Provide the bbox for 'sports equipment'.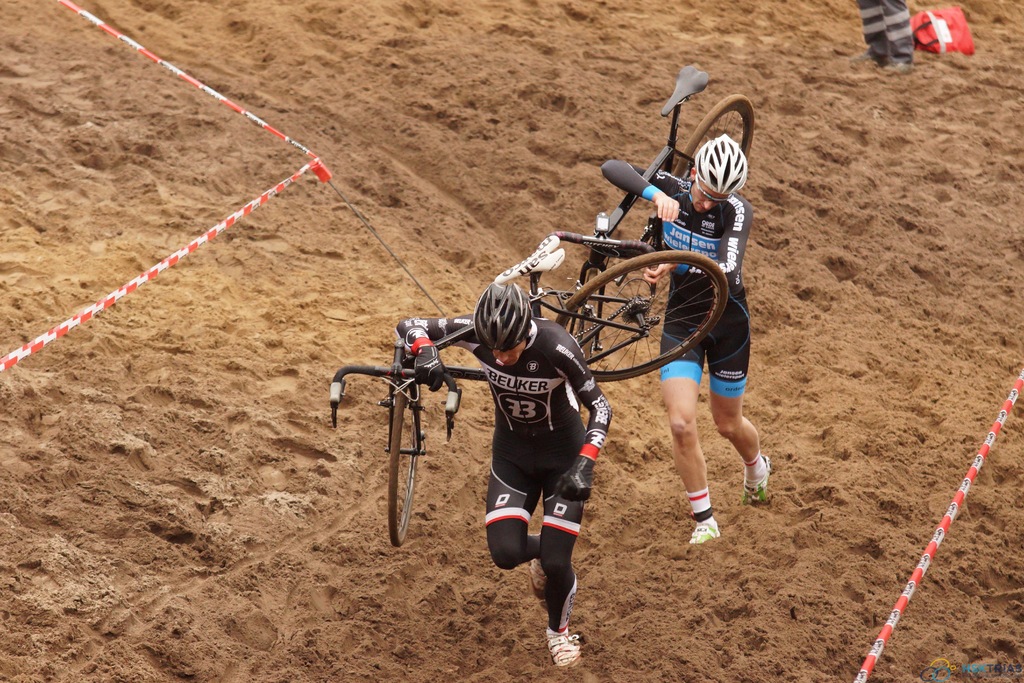
(329, 66, 734, 557).
